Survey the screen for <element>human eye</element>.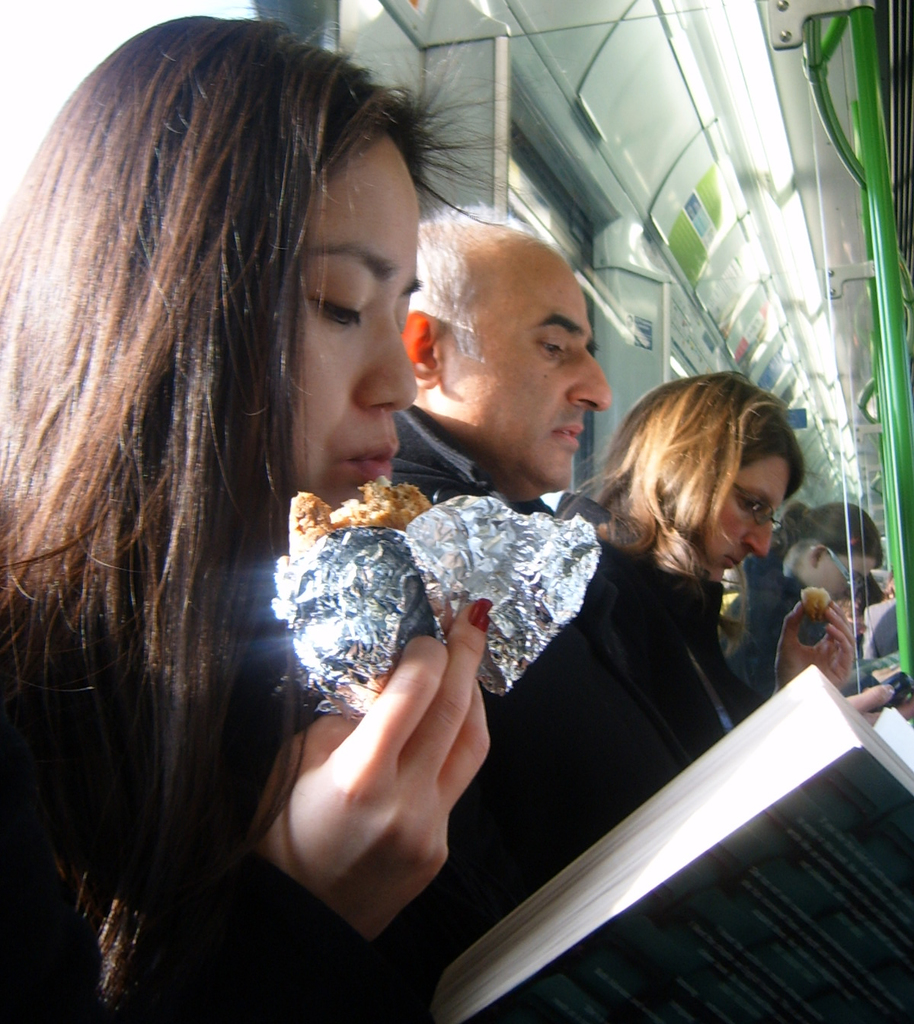
Survey found: [734,490,760,522].
